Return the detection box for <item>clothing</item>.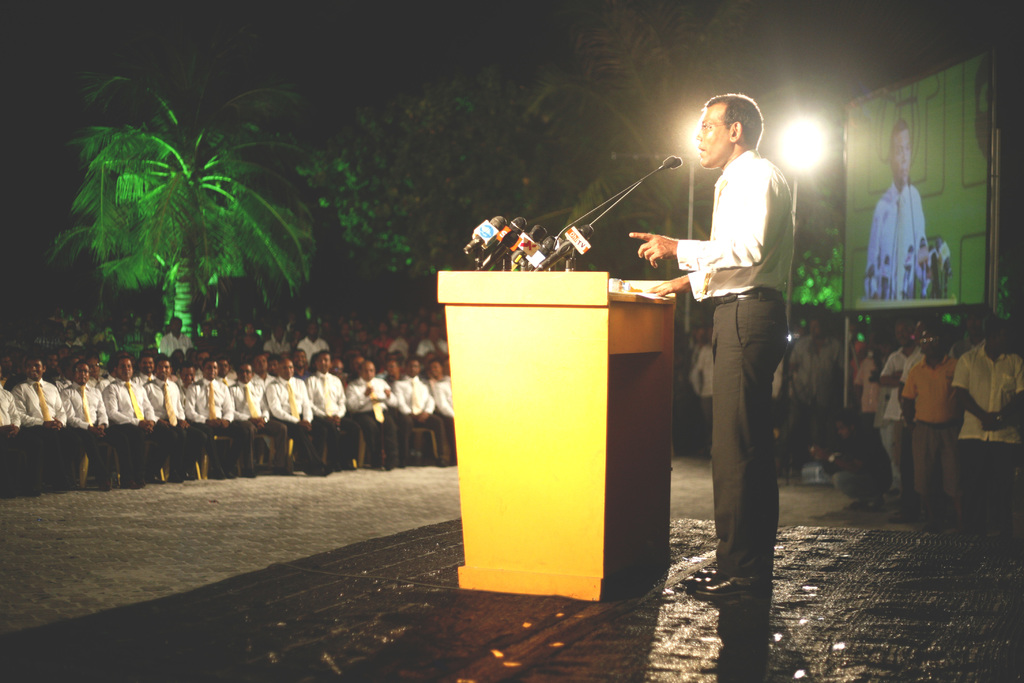
<region>141, 378, 212, 475</region>.
